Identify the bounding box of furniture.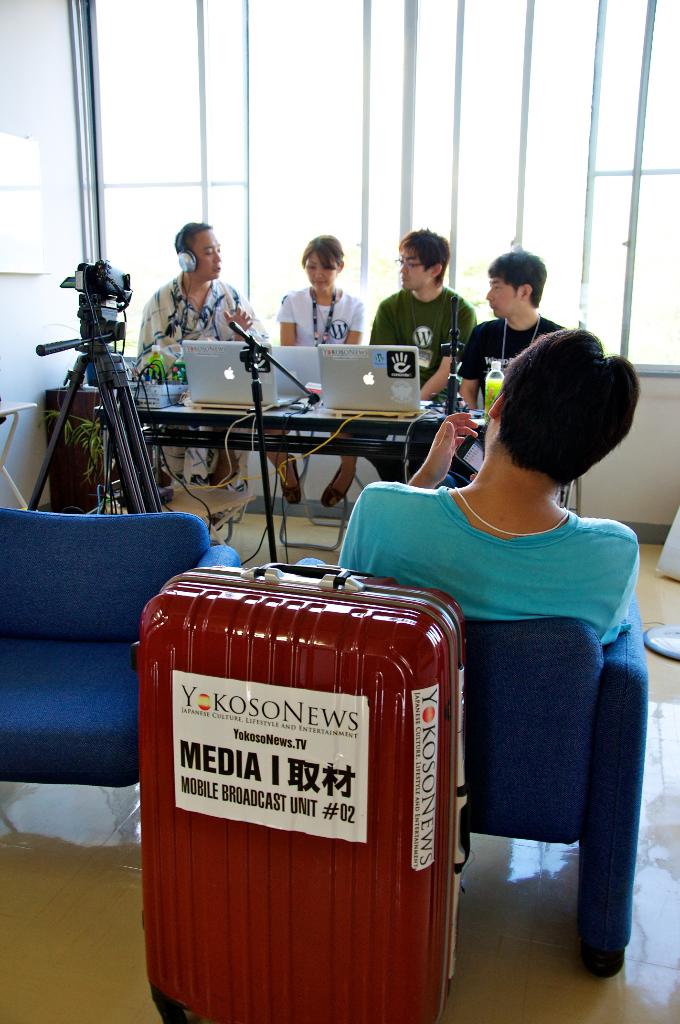
(276,454,353,554).
